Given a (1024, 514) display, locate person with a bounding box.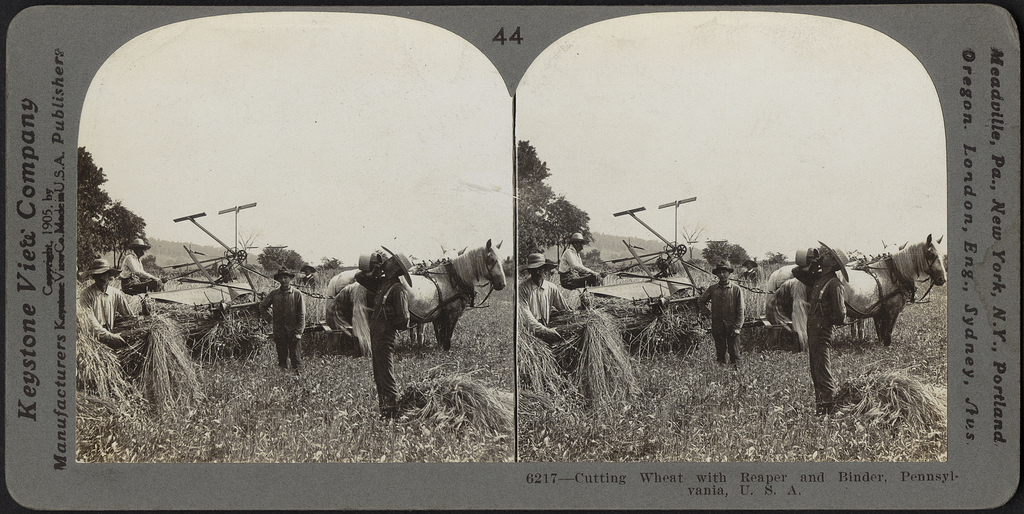
Located: (left=119, top=240, right=172, bottom=295).
